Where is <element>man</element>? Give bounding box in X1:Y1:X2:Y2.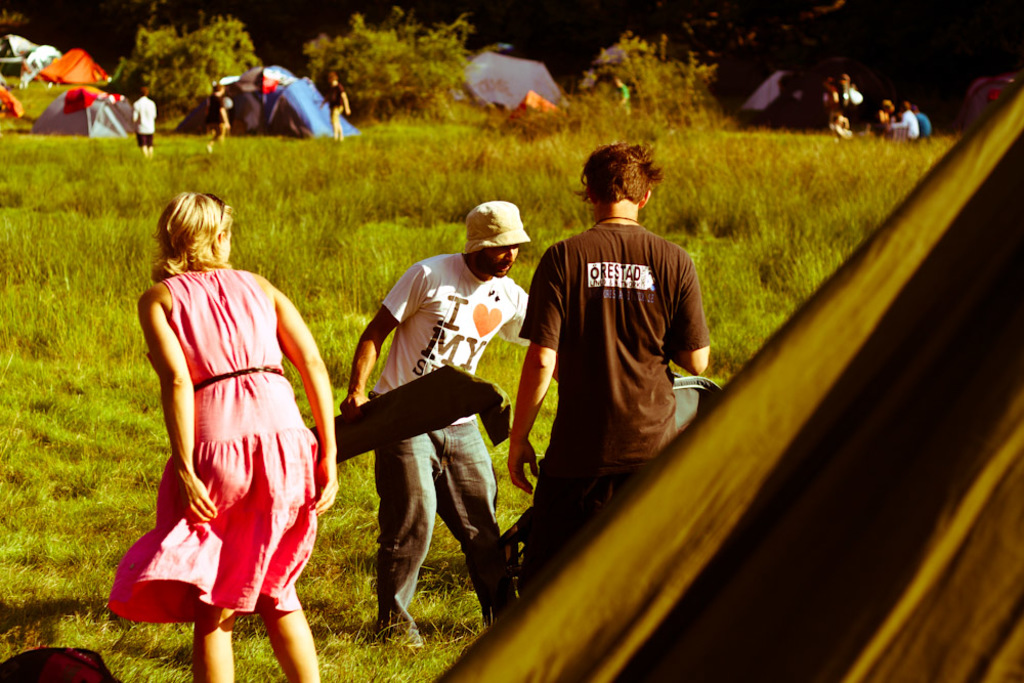
517:122:721:512.
